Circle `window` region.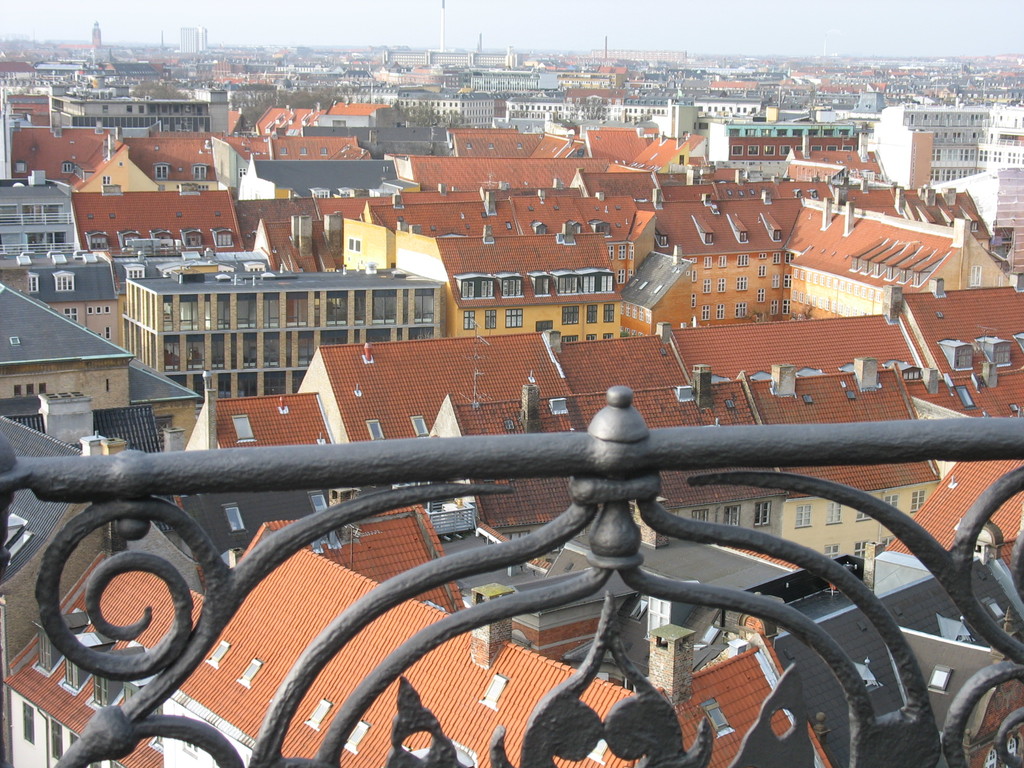
Region: detection(692, 296, 700, 306).
